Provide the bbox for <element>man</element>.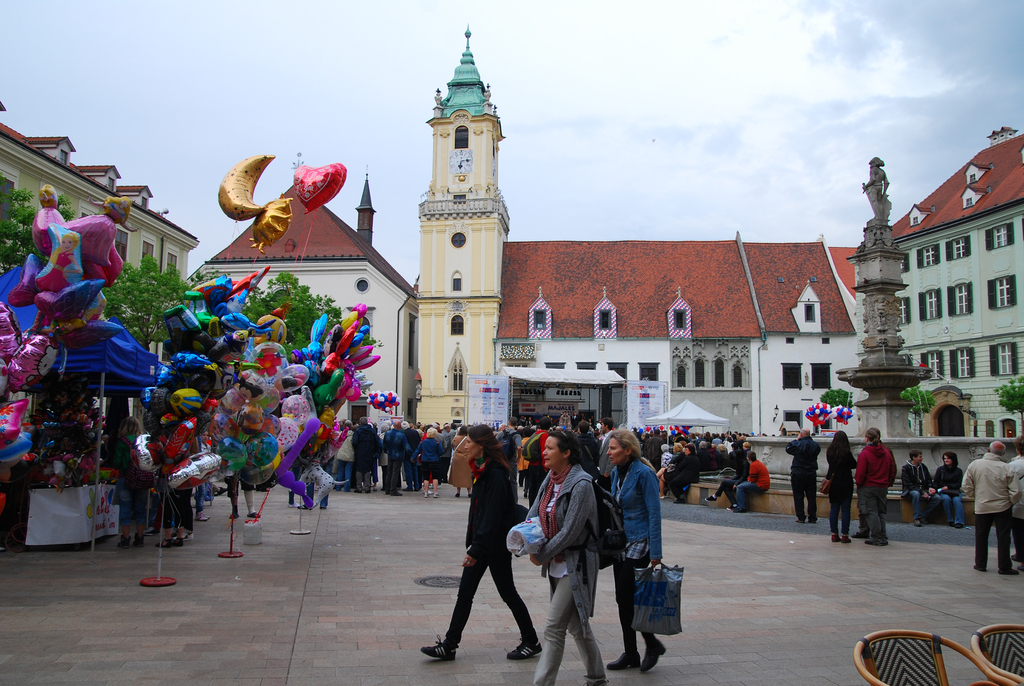
bbox(433, 423, 444, 484).
